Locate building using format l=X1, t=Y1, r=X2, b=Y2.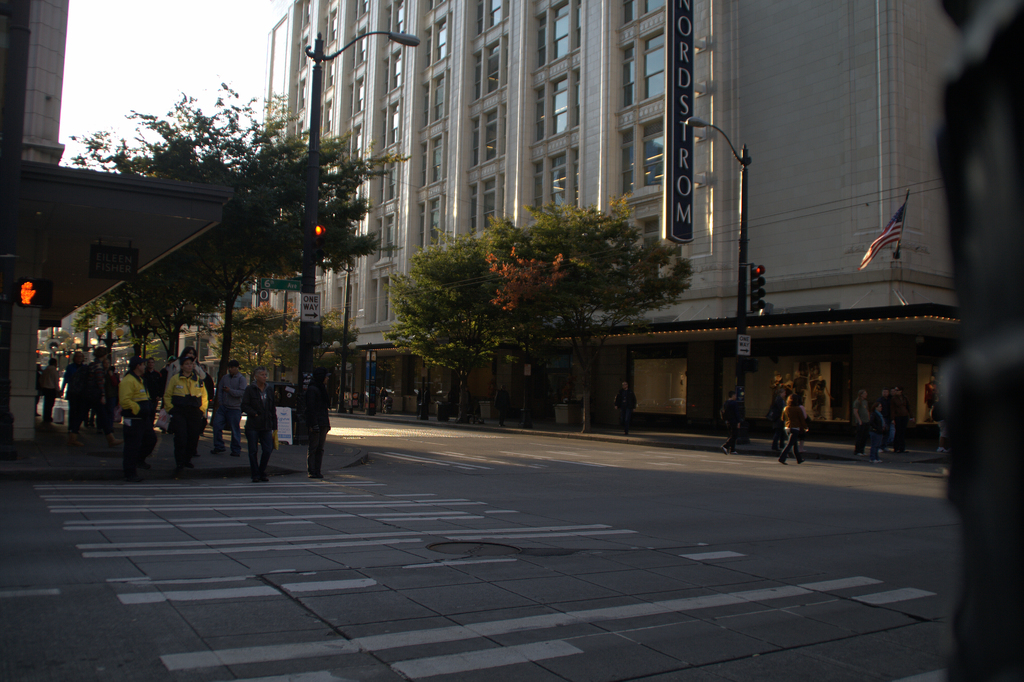
l=4, t=0, r=237, b=439.
